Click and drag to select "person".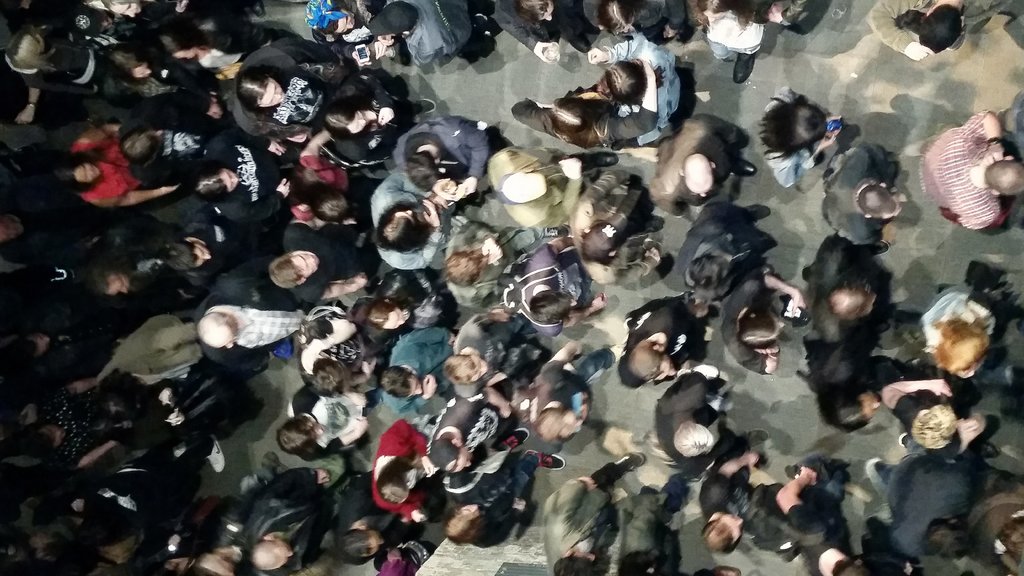
Selection: [x1=263, y1=122, x2=367, y2=229].
